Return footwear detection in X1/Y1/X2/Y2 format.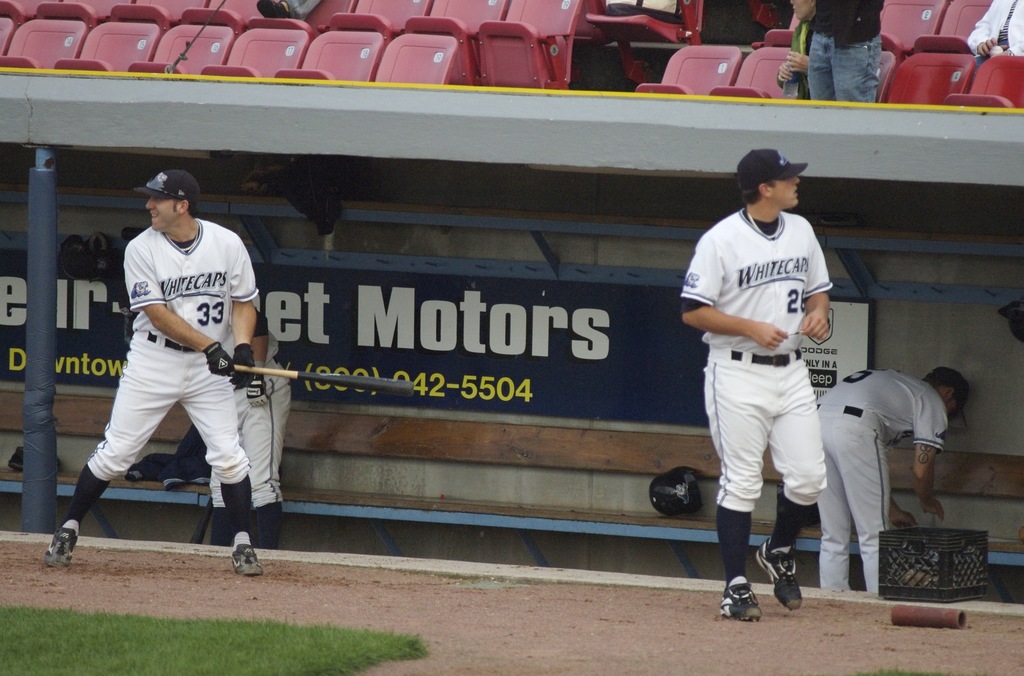
732/555/805/625.
